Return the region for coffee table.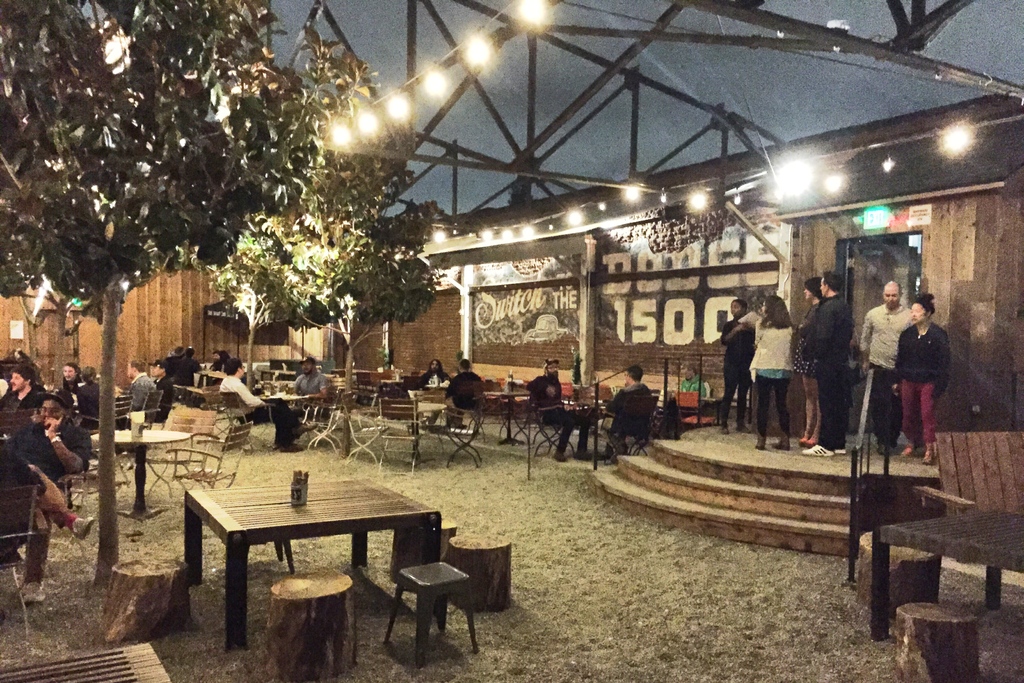
177,479,427,634.
